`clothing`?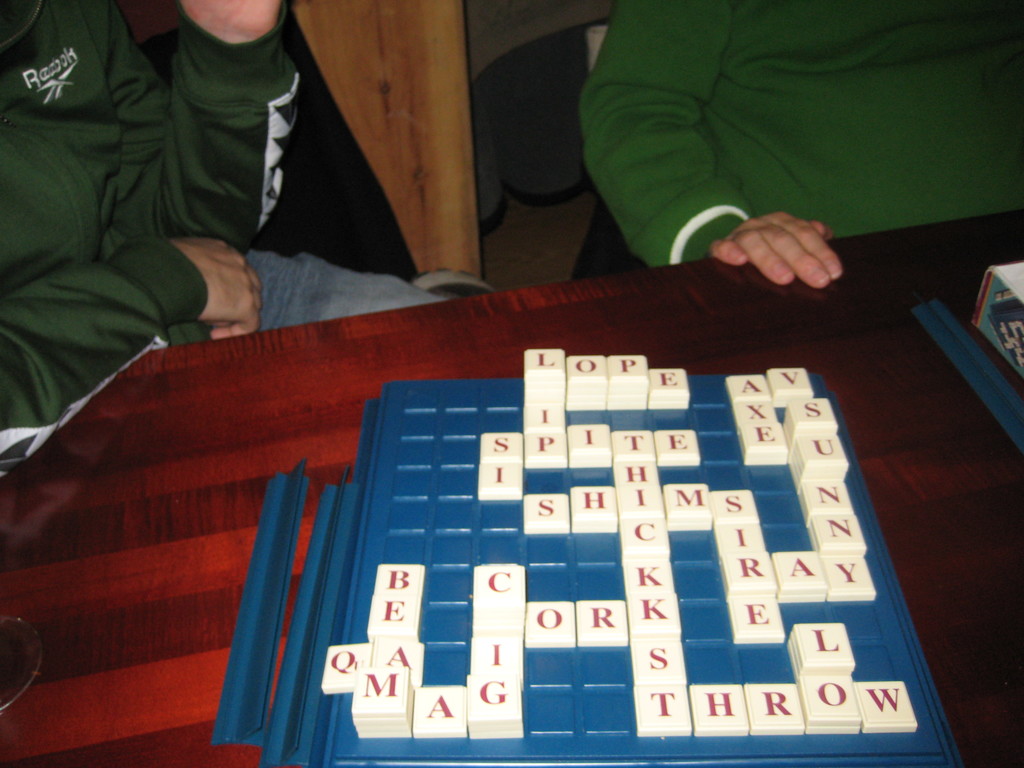
pyautogui.locateOnScreen(0, 0, 499, 436)
